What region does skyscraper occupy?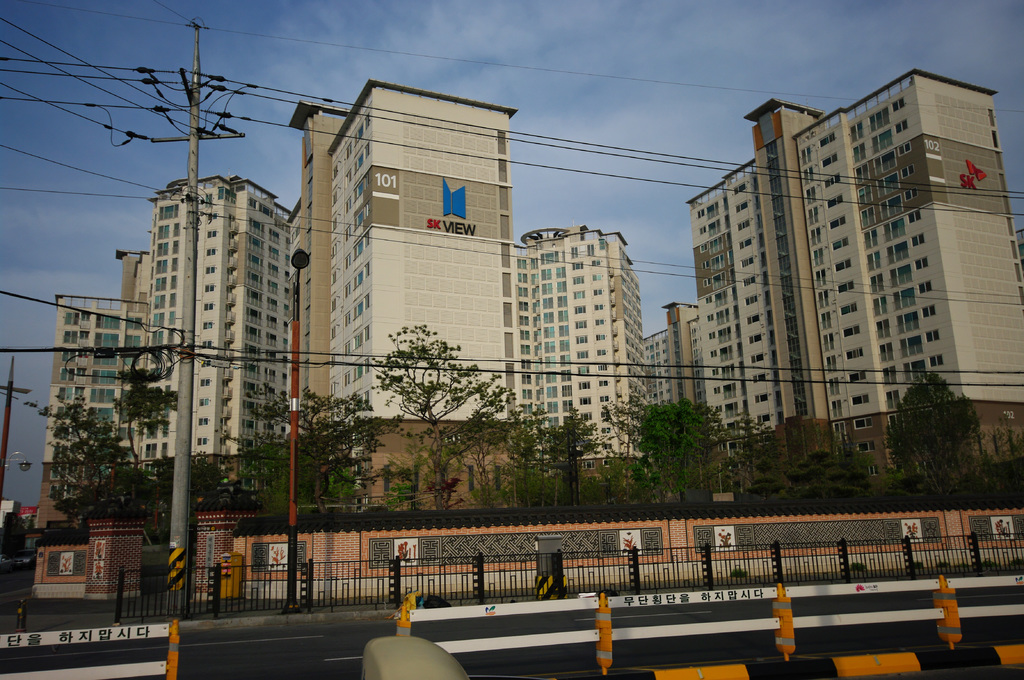
{"x1": 685, "y1": 65, "x2": 1023, "y2": 493}.
